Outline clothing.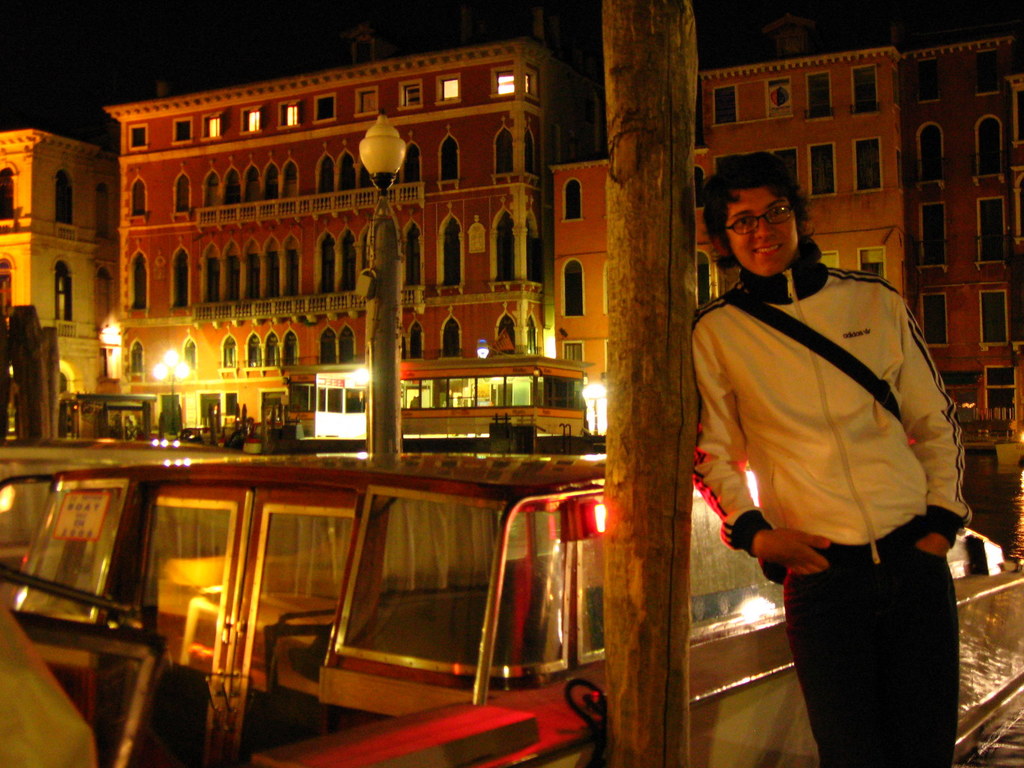
Outline: rect(691, 237, 970, 767).
